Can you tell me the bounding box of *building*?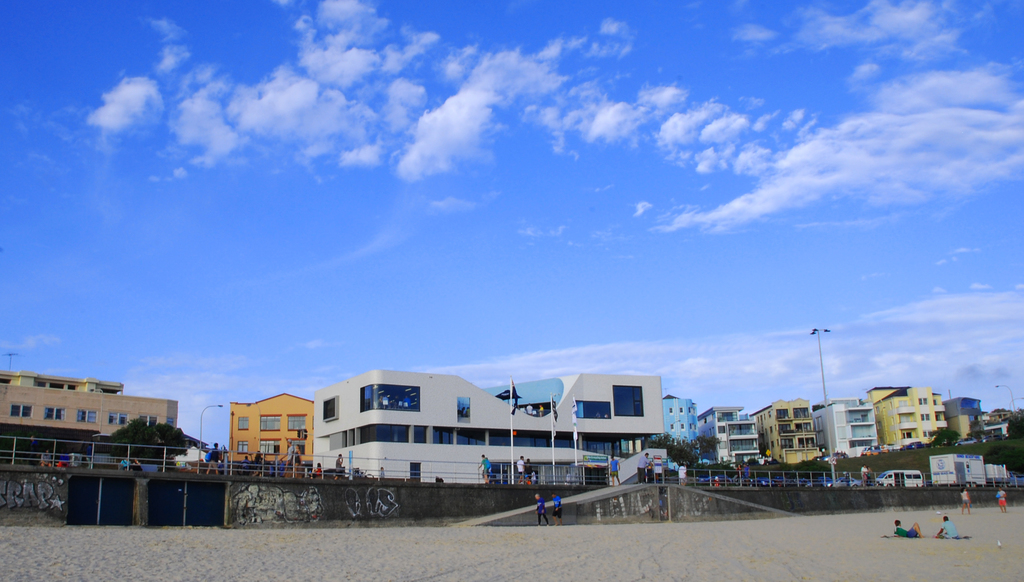
BBox(229, 392, 318, 465).
